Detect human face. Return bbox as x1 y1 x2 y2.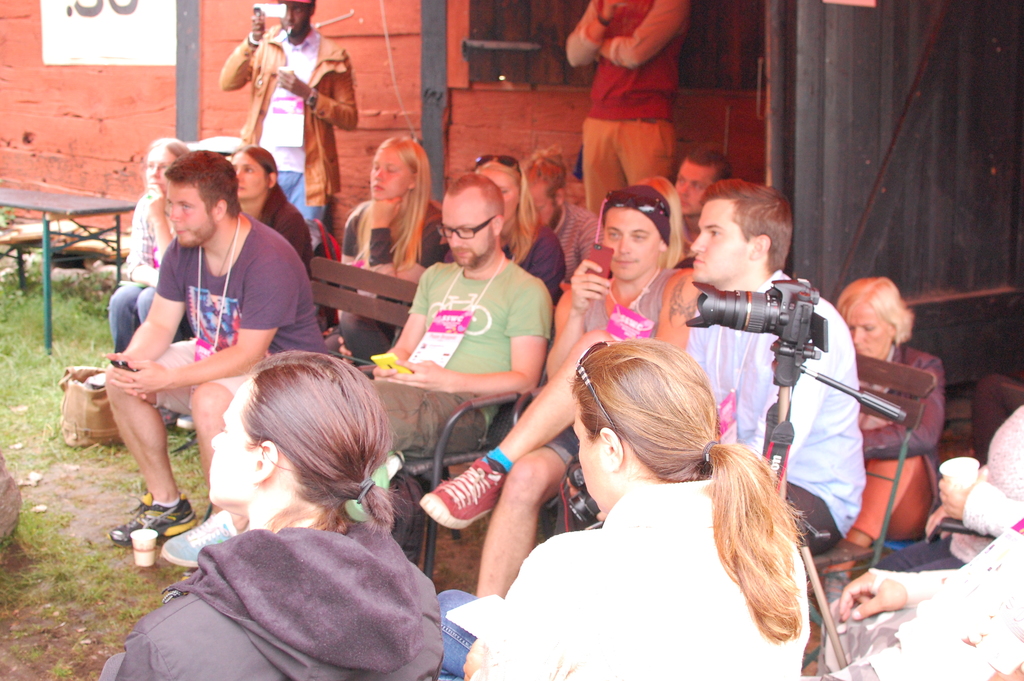
691 201 753 286.
